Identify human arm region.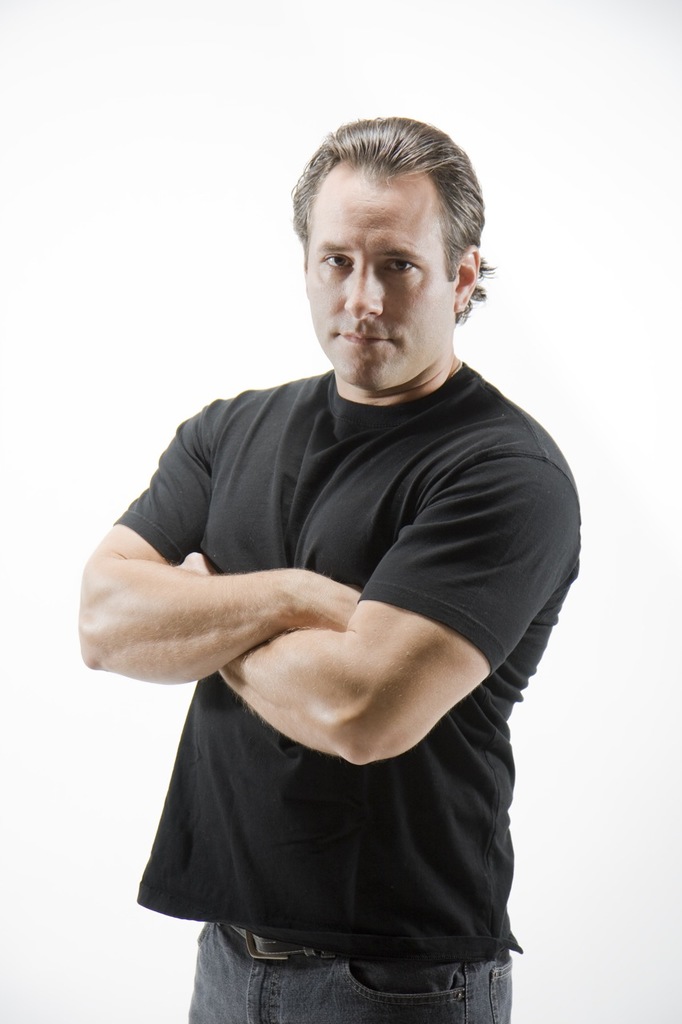
Region: crop(166, 453, 581, 767).
